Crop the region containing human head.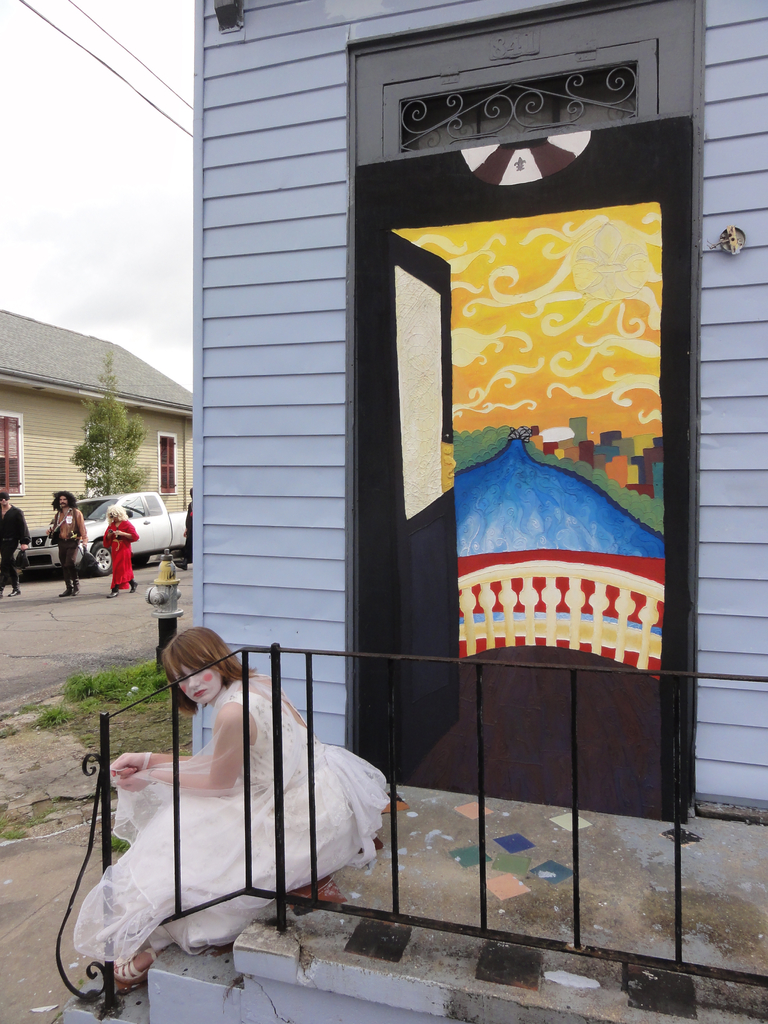
Crop region: 106:504:125:524.
